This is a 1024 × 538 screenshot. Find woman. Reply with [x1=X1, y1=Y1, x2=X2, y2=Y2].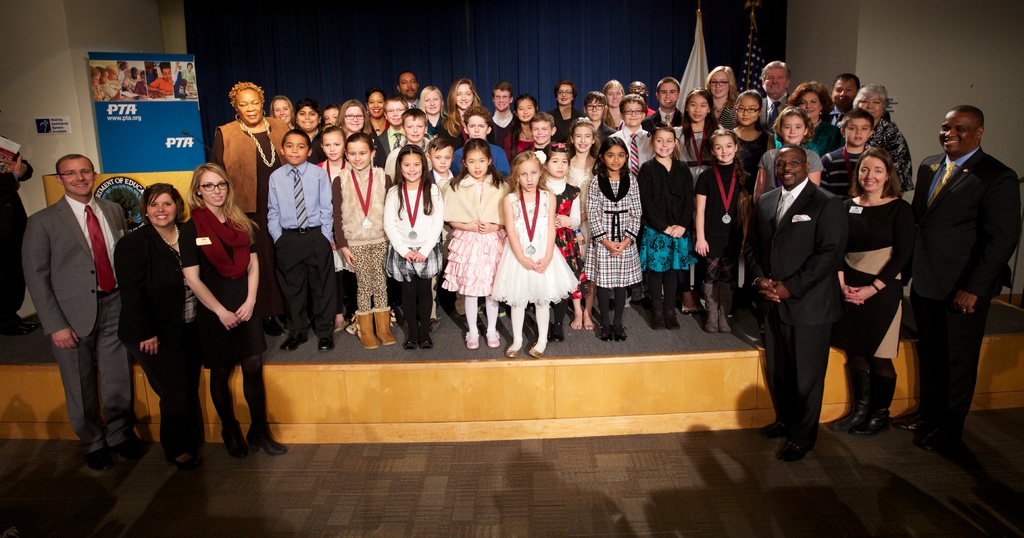
[x1=419, y1=85, x2=447, y2=136].
